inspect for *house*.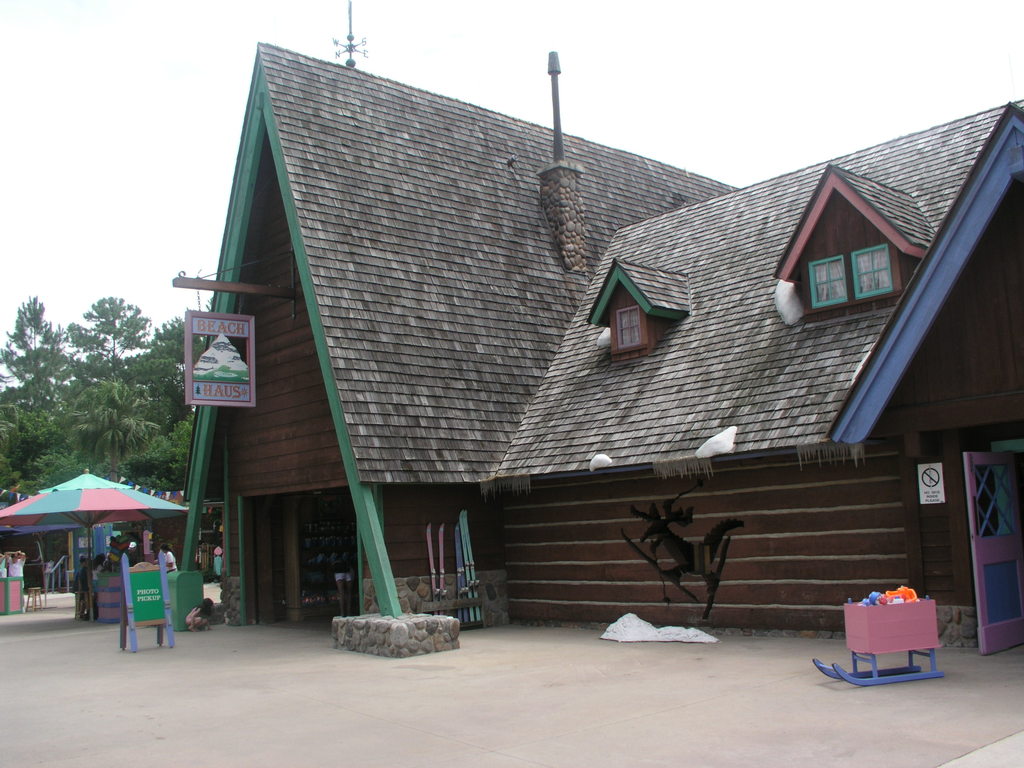
Inspection: 156, 20, 986, 674.
